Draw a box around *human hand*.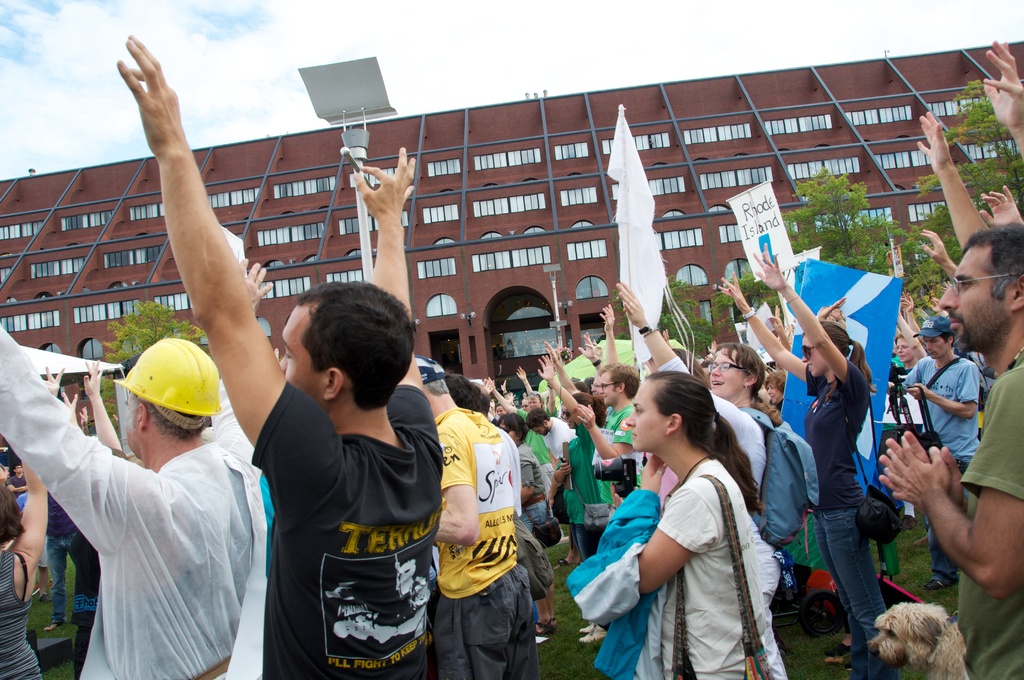
bbox(578, 403, 597, 432).
